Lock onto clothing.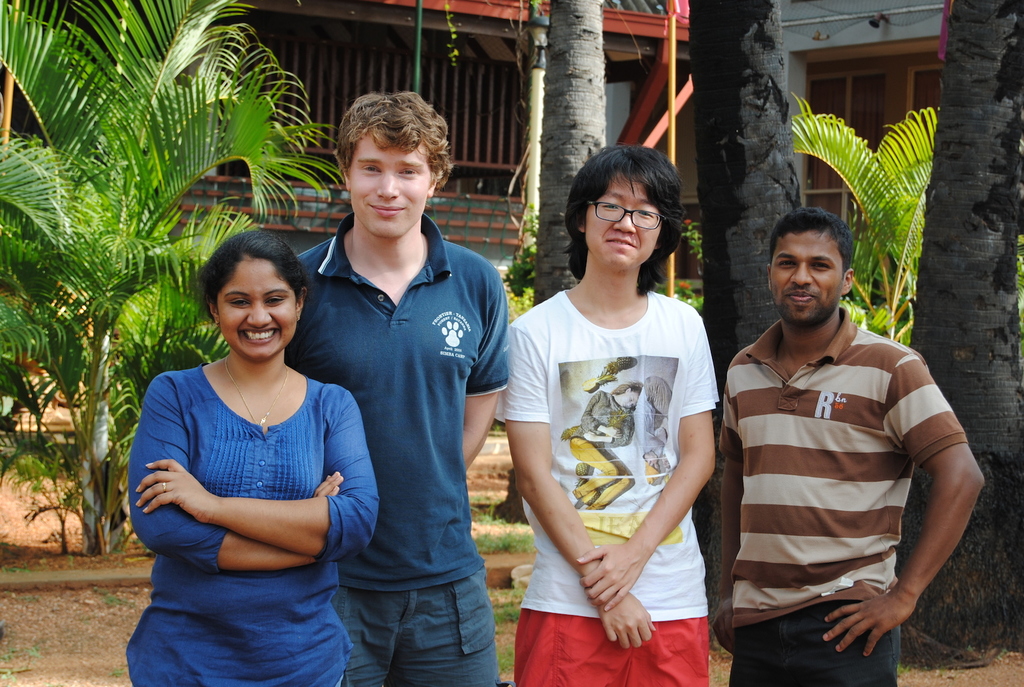
Locked: [x1=124, y1=353, x2=378, y2=686].
